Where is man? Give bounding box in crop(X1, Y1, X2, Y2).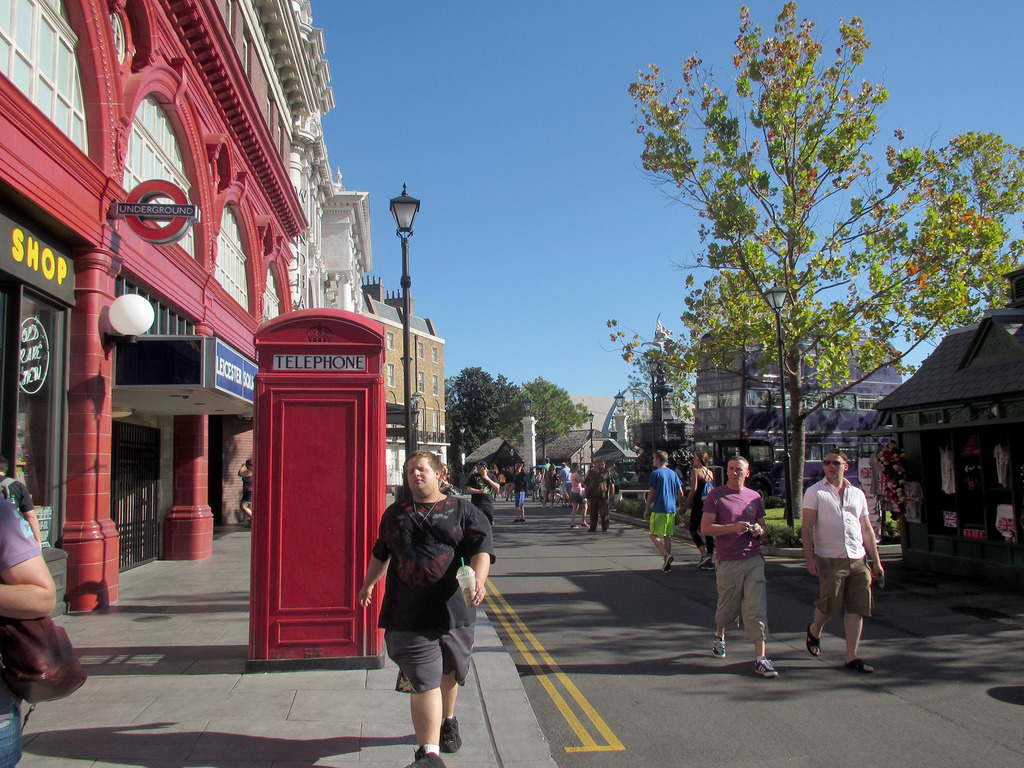
crop(558, 462, 573, 508).
